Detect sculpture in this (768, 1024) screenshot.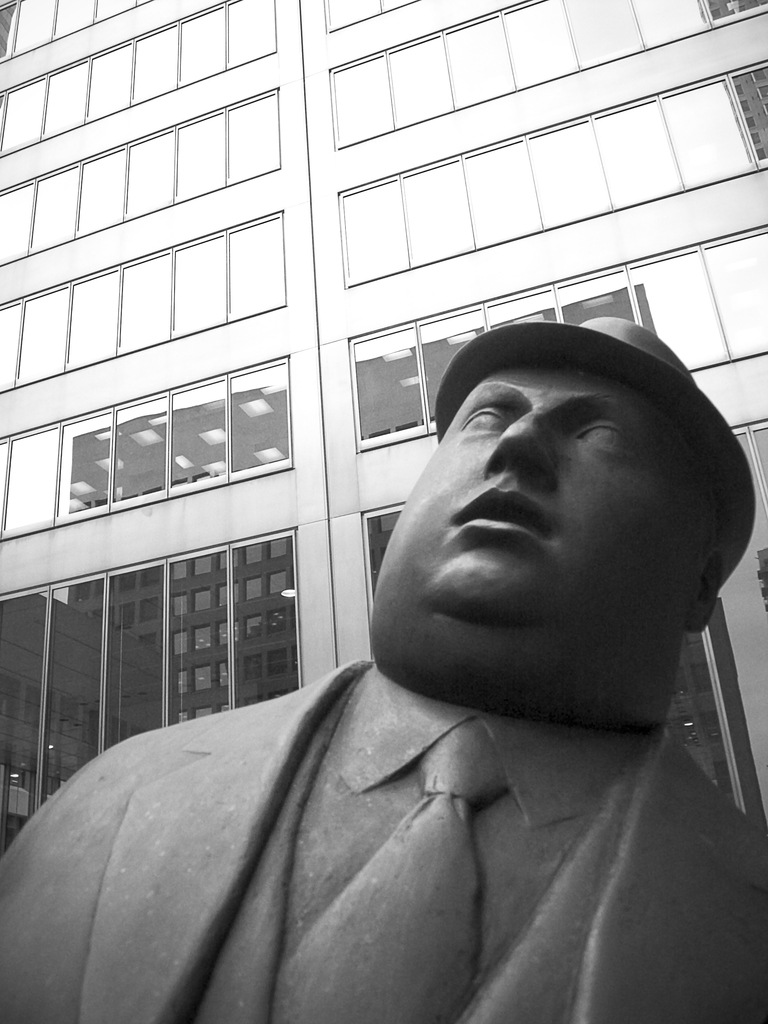
Detection: 82/207/712/988.
